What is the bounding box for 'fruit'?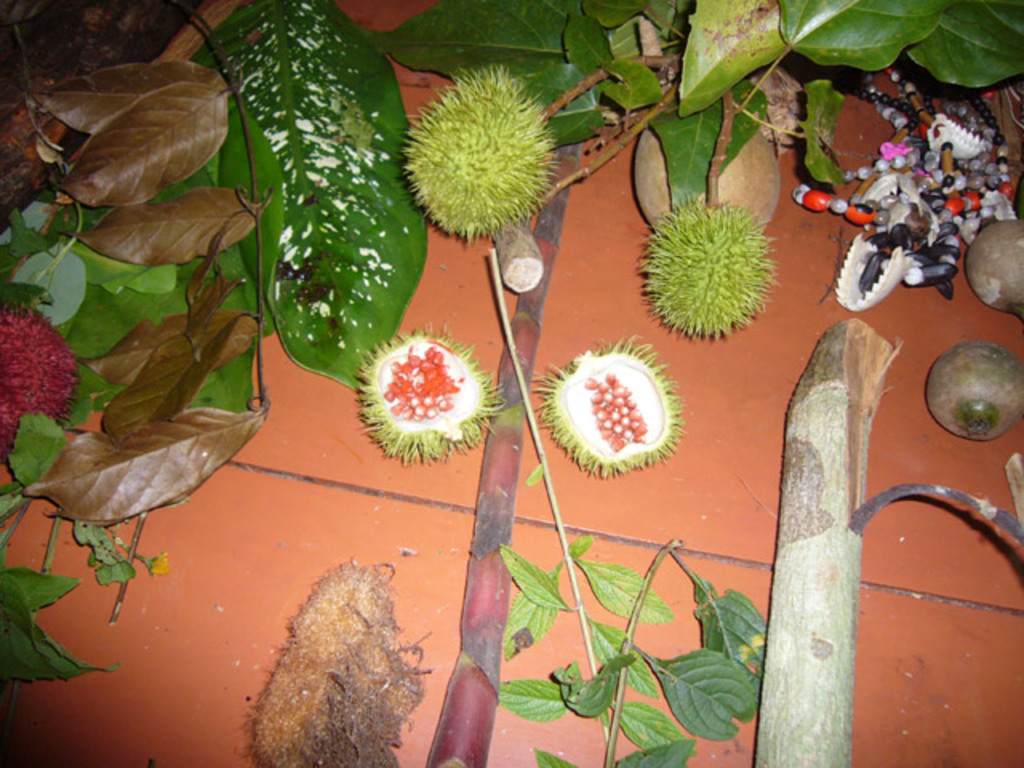
x1=965, y1=219, x2=1022, y2=323.
